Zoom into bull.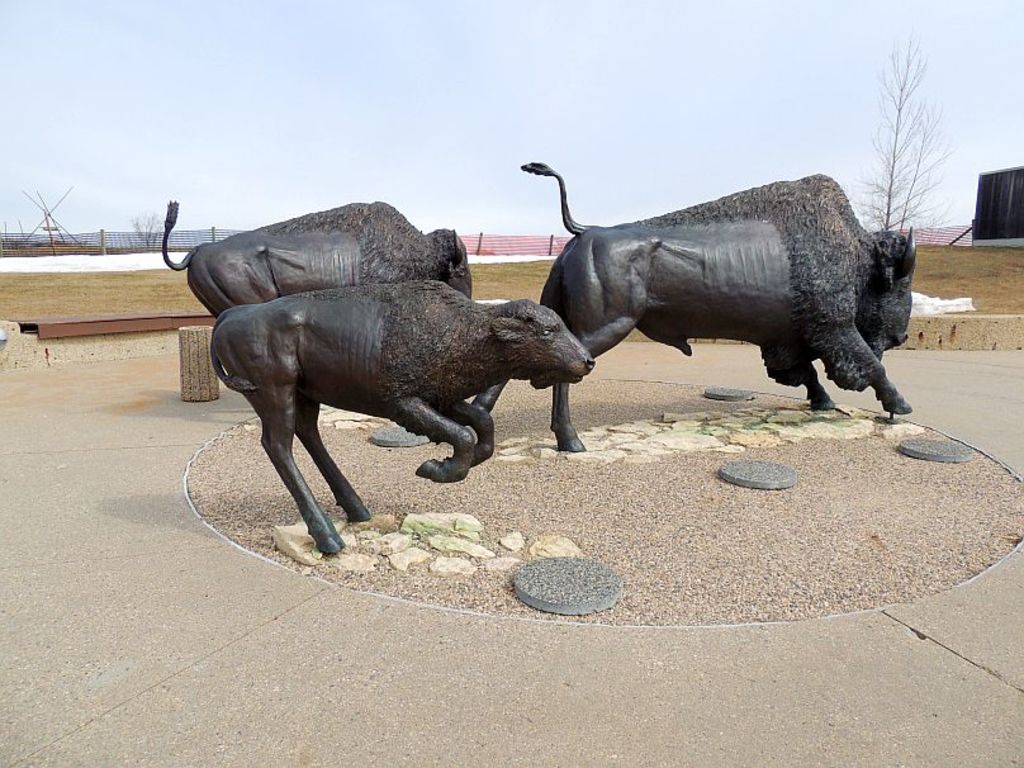
Zoom target: <region>150, 195, 475, 317</region>.
